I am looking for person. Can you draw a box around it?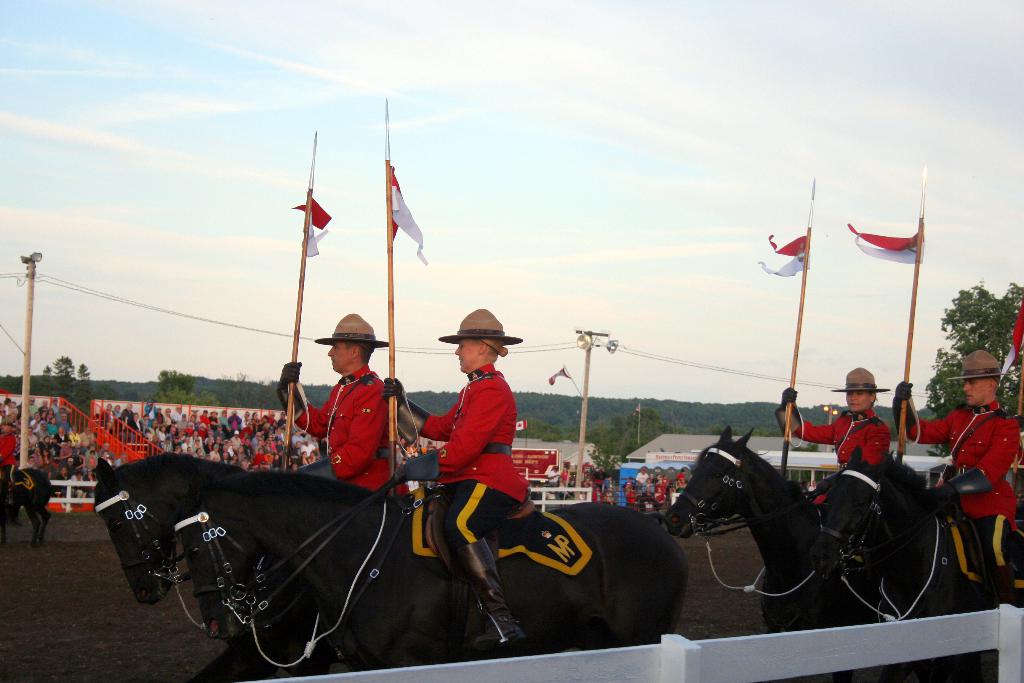
Sure, the bounding box is locate(382, 304, 531, 650).
